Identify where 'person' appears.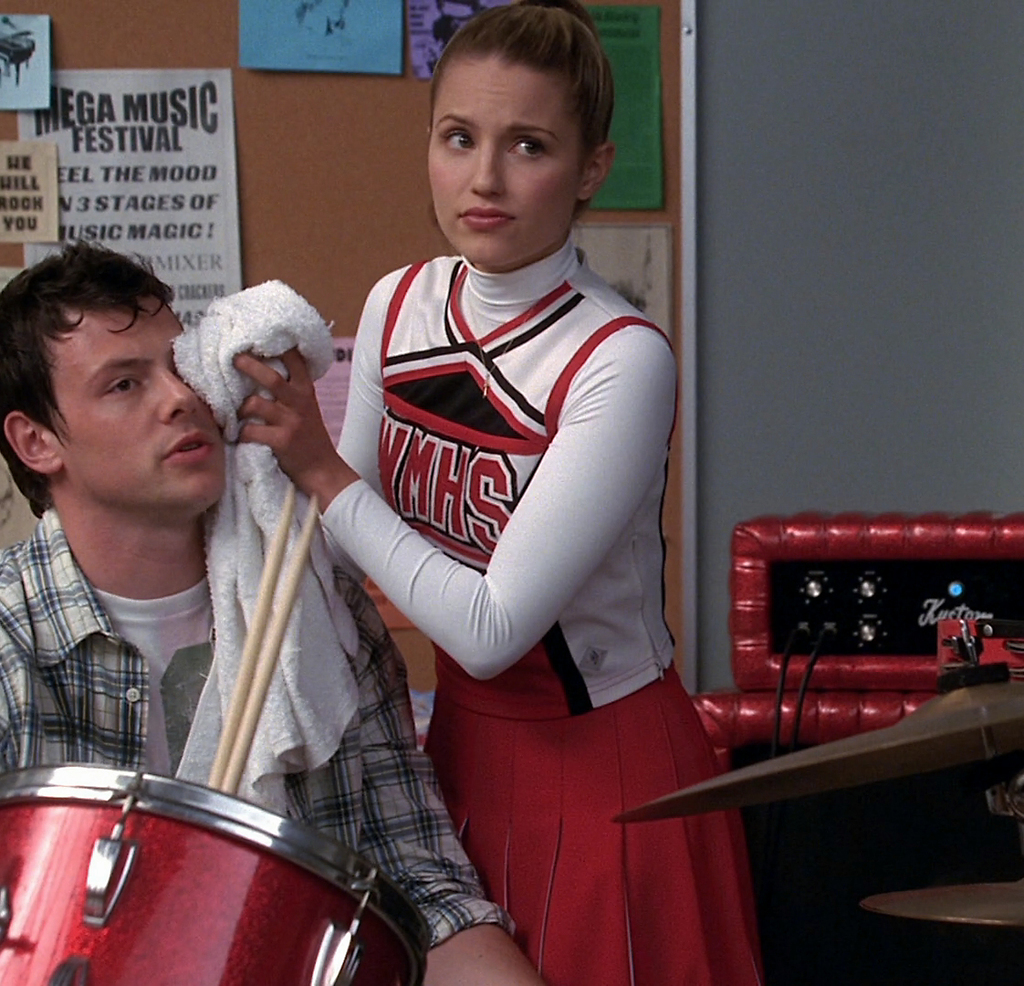
Appears at select_region(0, 237, 543, 985).
